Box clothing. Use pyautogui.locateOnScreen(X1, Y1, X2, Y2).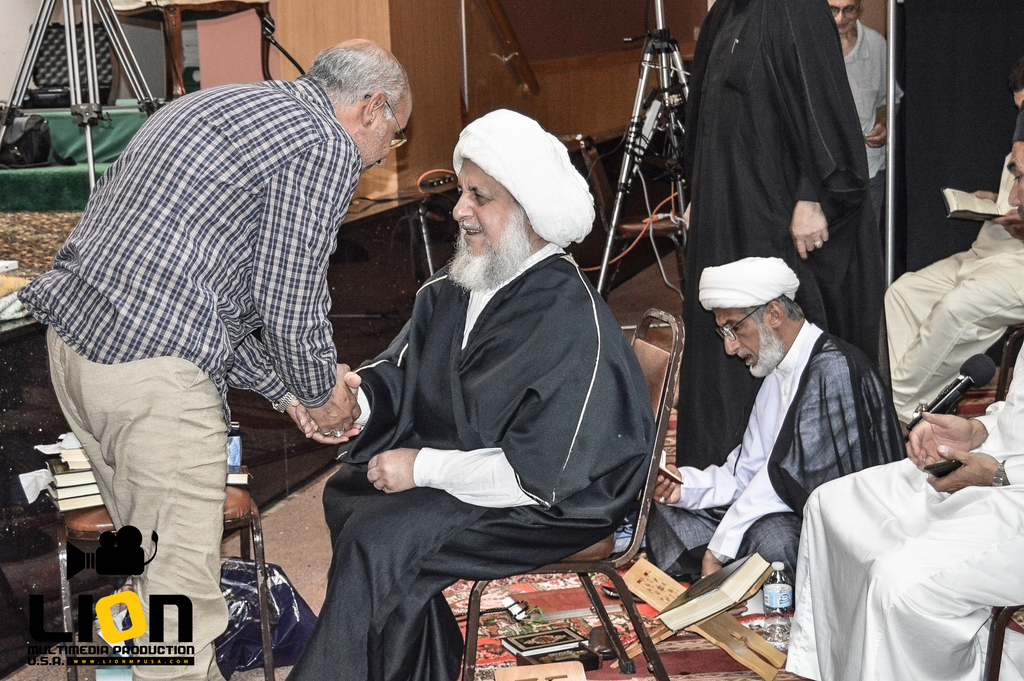
pyautogui.locateOnScreen(809, 407, 1023, 668).
